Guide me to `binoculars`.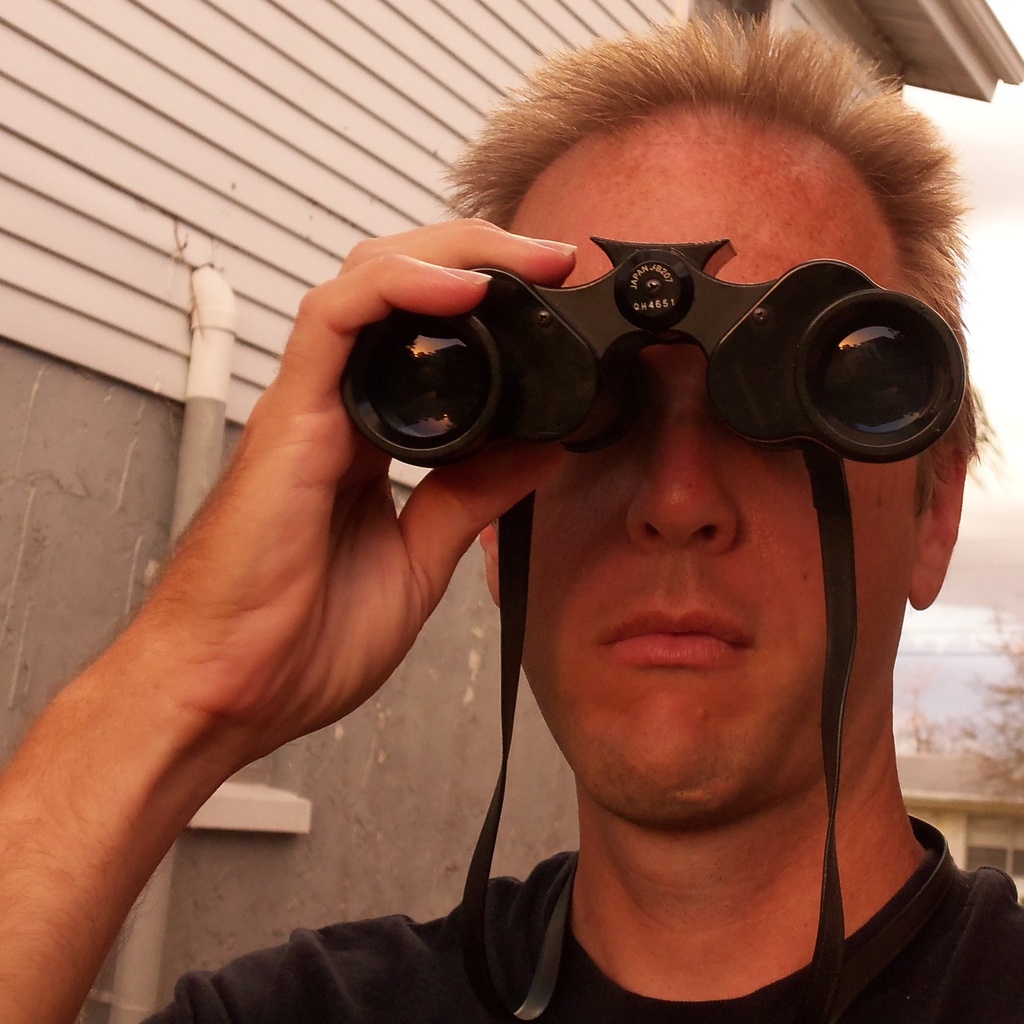
Guidance: 340:238:964:462.
